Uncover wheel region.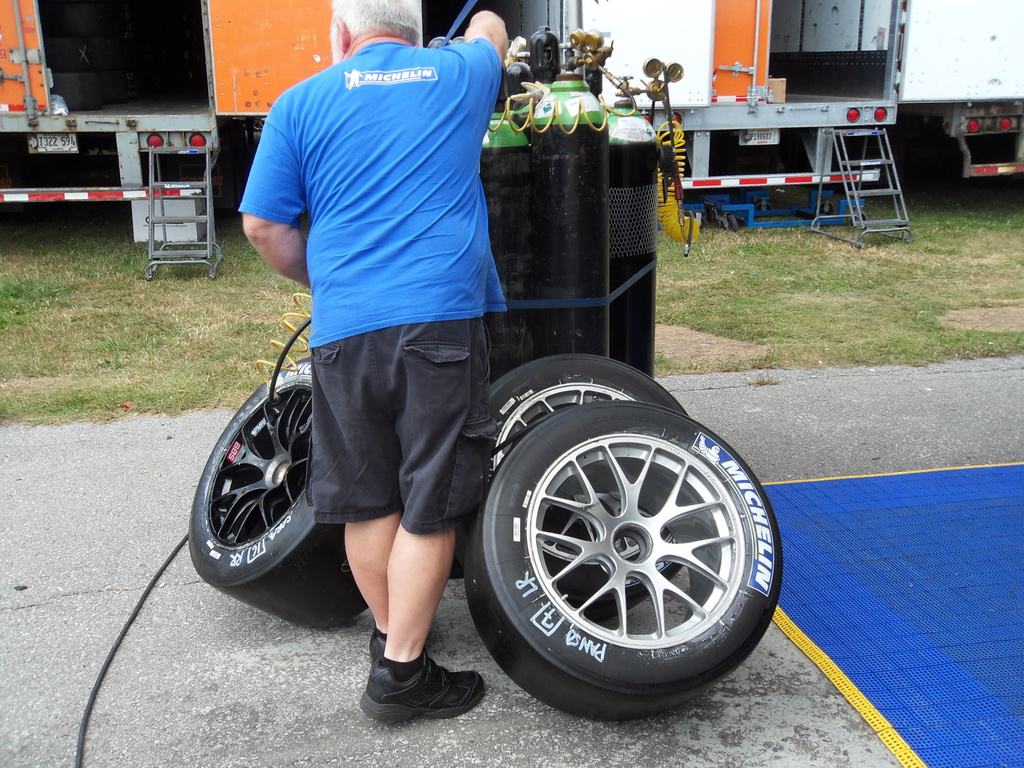
Uncovered: {"x1": 481, "y1": 352, "x2": 691, "y2": 622}.
